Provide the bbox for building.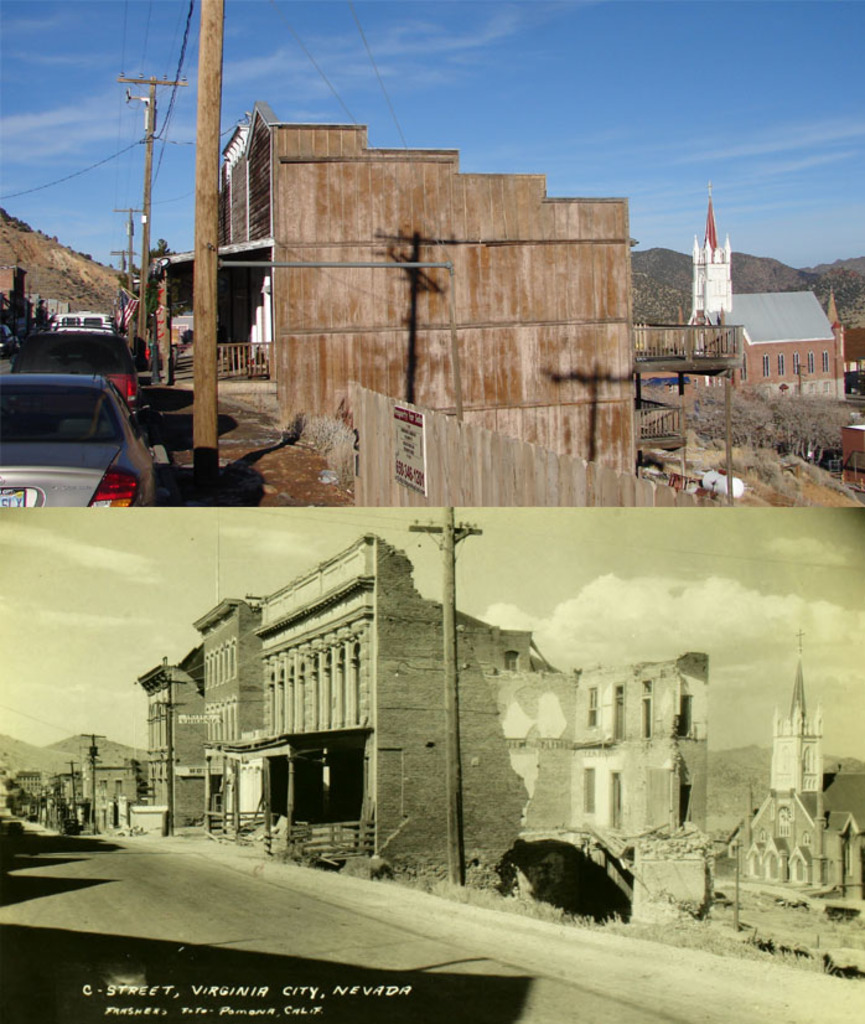
{"x1": 135, "y1": 650, "x2": 193, "y2": 819}.
